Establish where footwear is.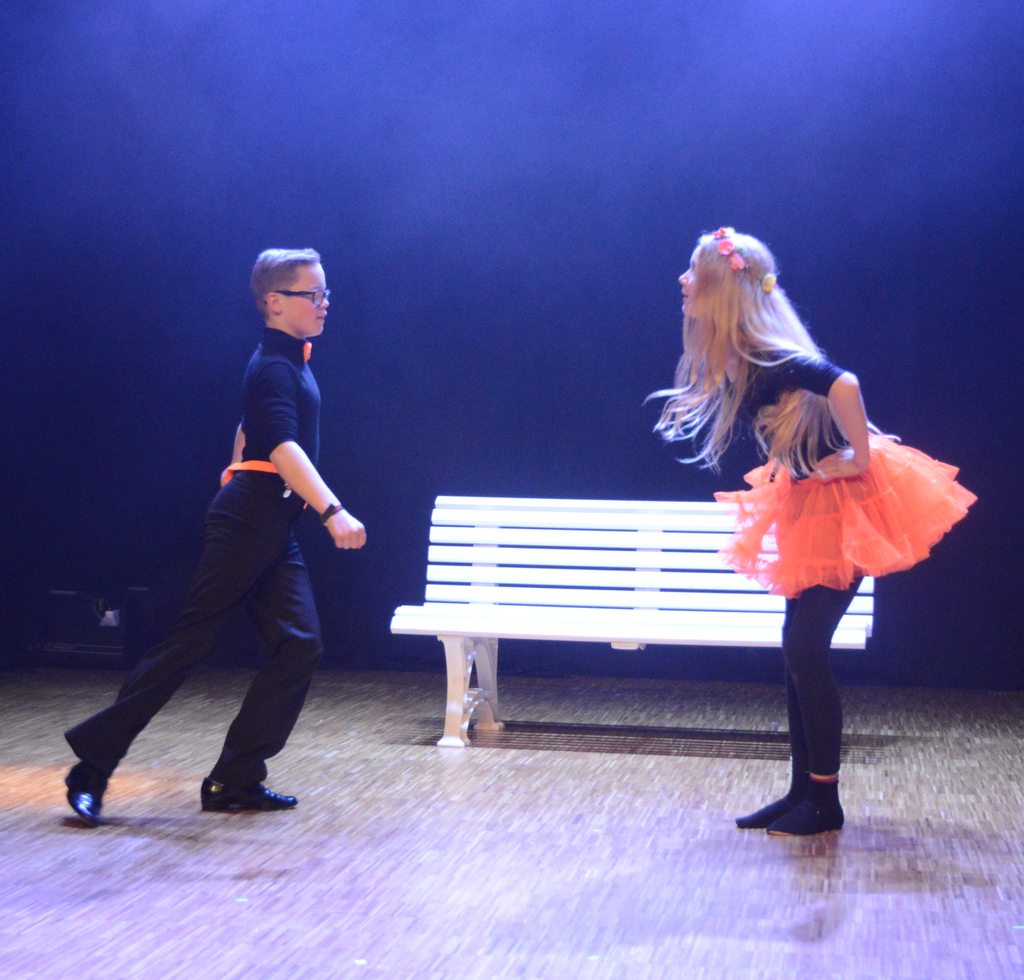
Established at x1=63, y1=764, x2=106, y2=831.
